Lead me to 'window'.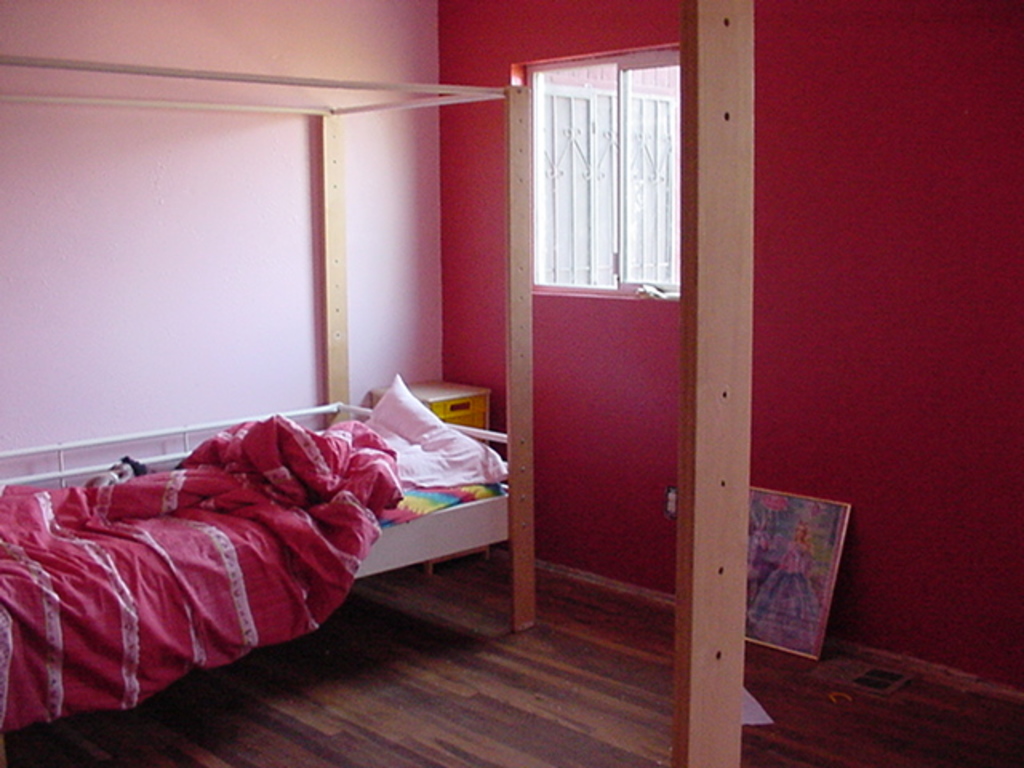
Lead to region(528, 58, 683, 290).
